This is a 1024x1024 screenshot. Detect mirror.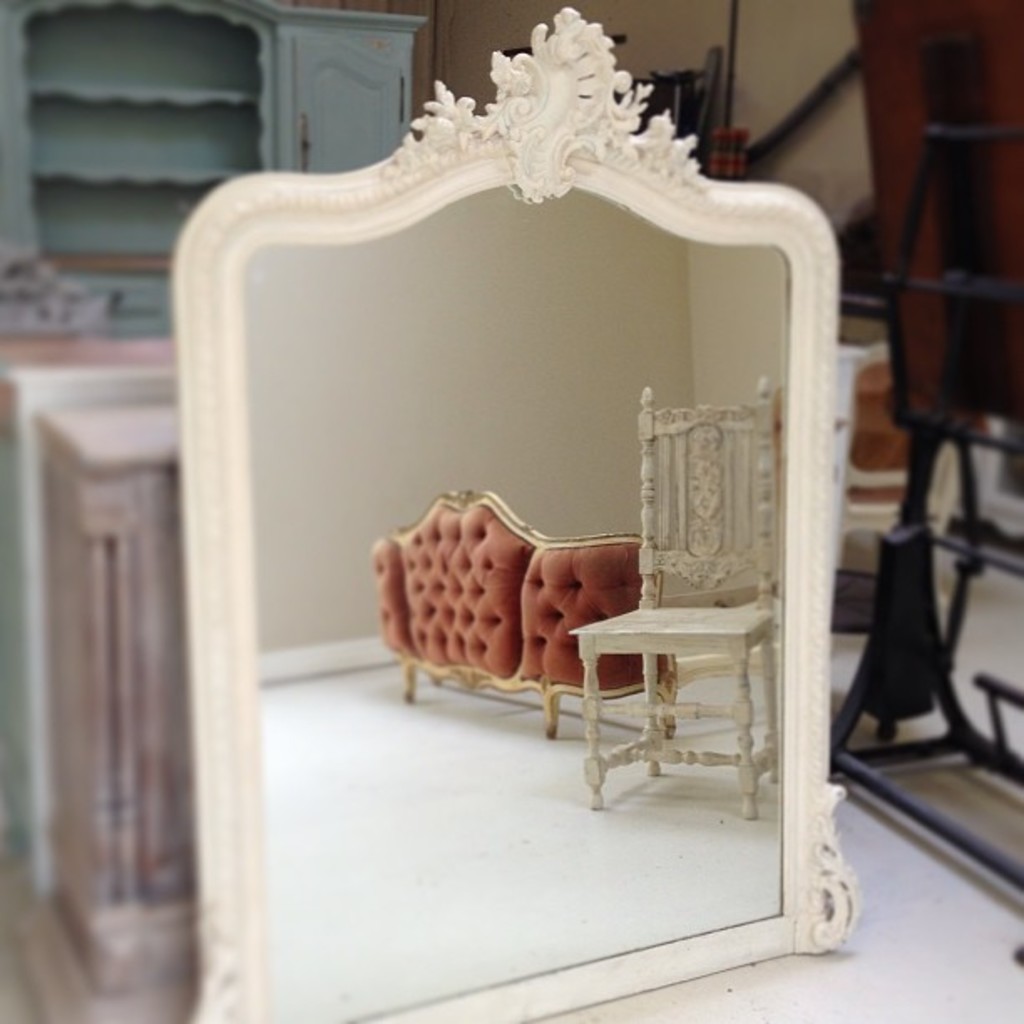
left=246, top=186, right=795, bottom=1019.
